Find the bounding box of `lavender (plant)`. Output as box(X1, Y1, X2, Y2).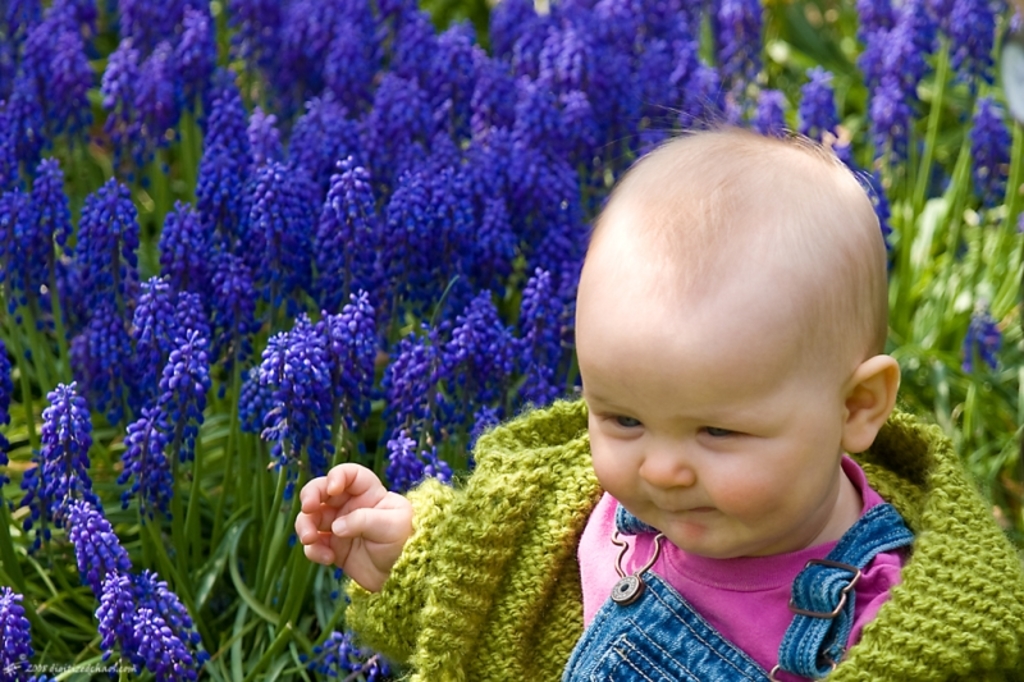
box(88, 566, 161, 655).
